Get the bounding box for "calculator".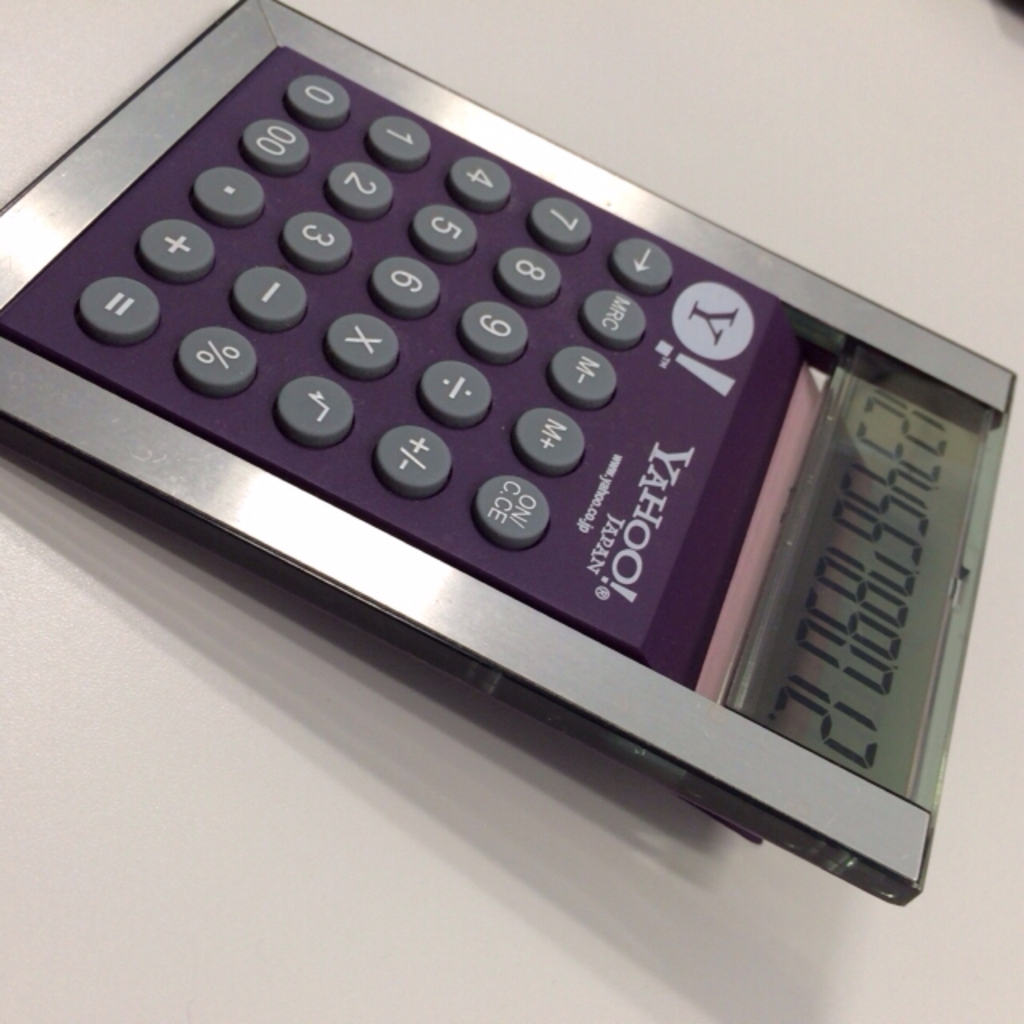
bbox=(0, 0, 1014, 901).
